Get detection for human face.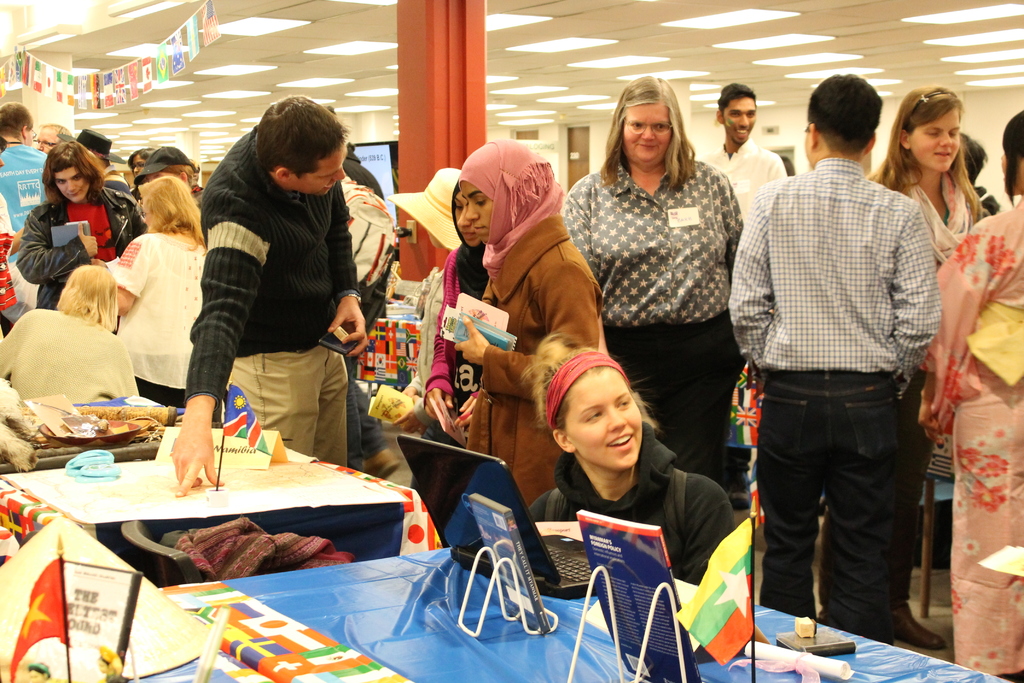
Detection: 131/154/147/177.
